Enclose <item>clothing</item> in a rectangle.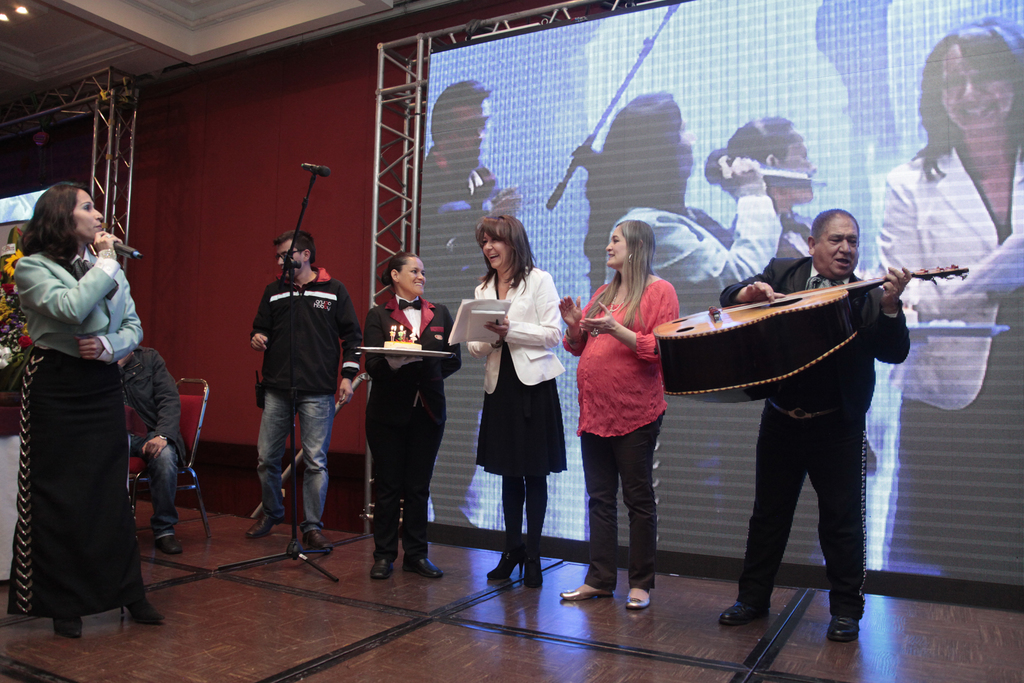
left=718, top=257, right=912, bottom=623.
